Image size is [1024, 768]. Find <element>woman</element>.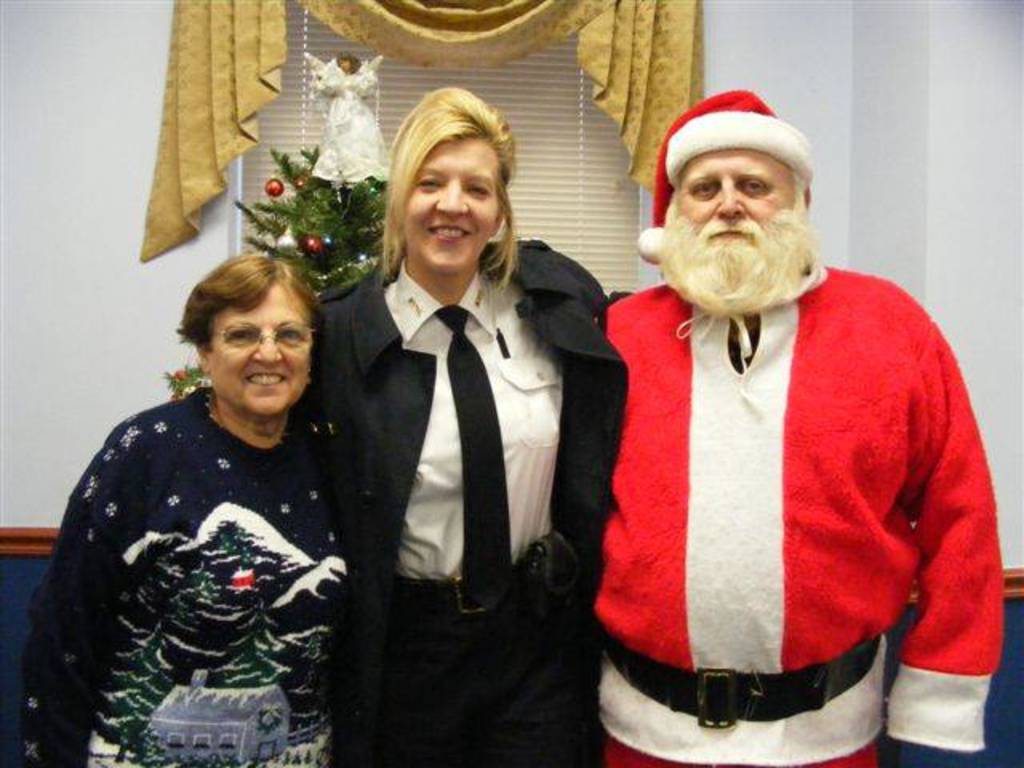
Rect(314, 78, 629, 766).
